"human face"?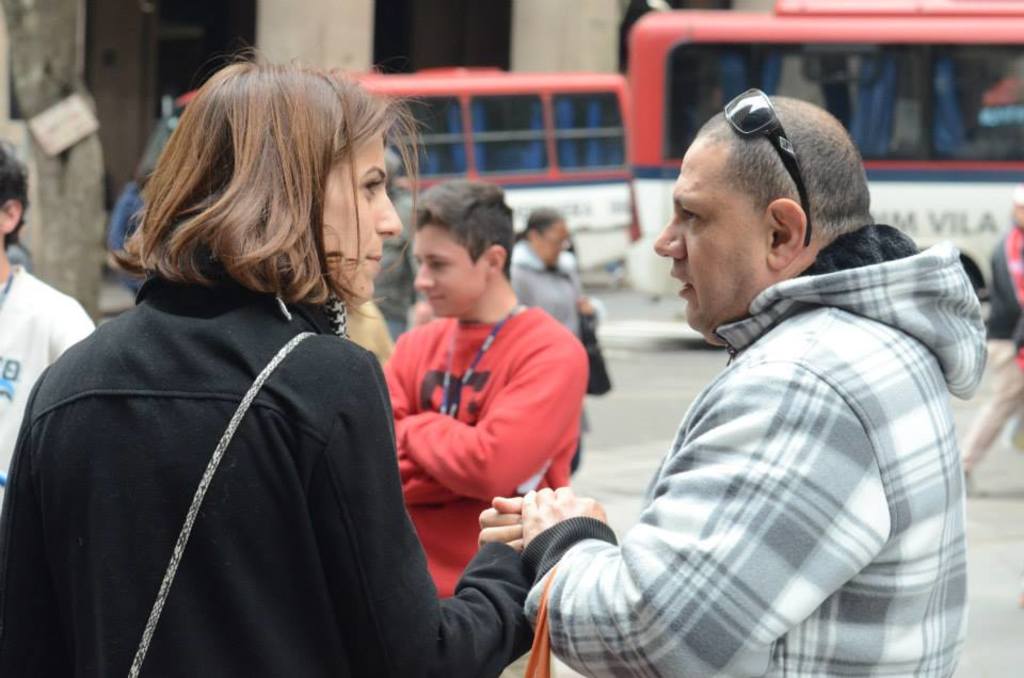
412 216 486 316
